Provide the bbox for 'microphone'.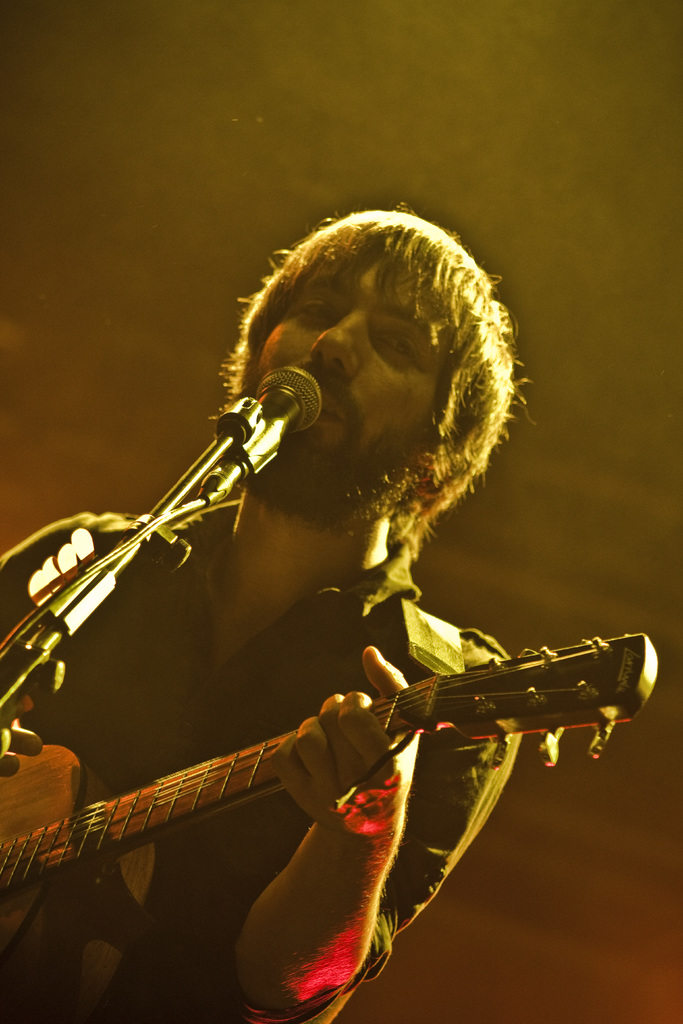
[192,360,332,517].
